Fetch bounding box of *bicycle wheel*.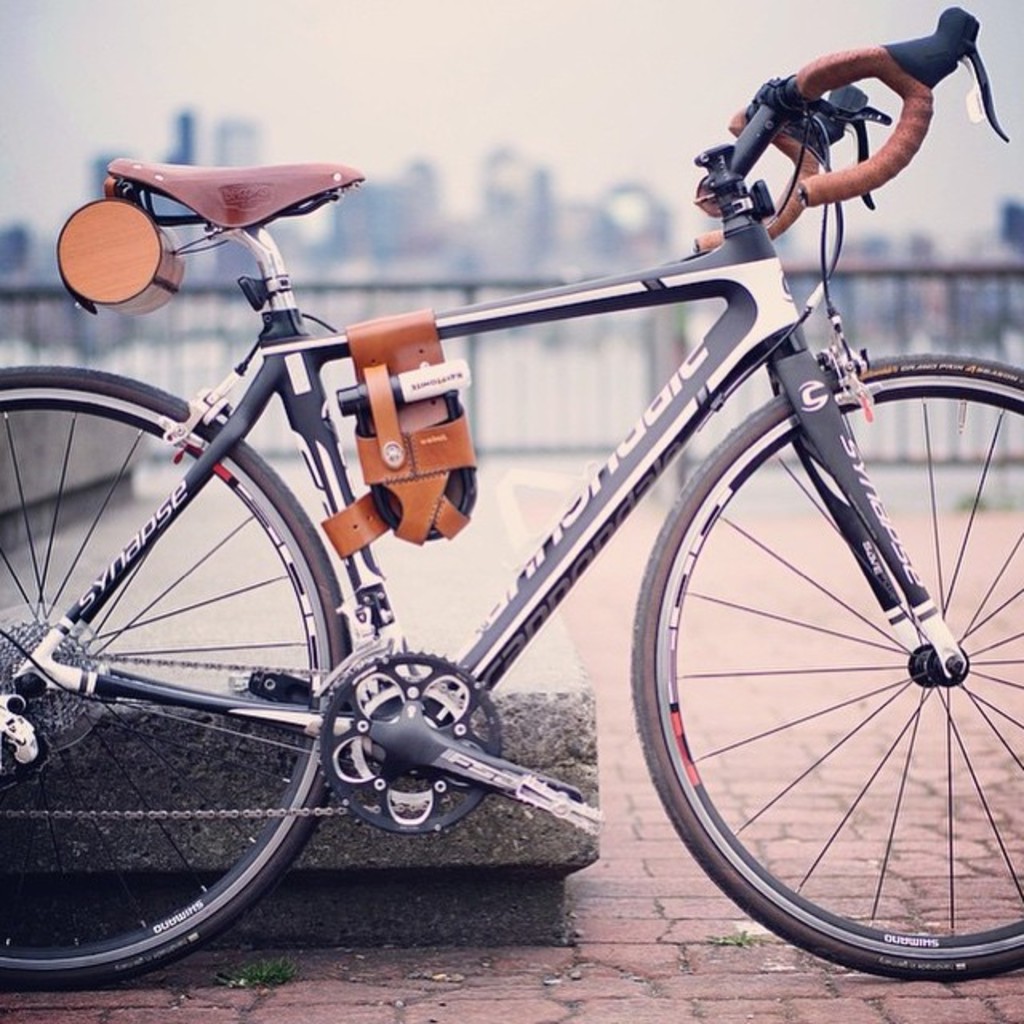
Bbox: [left=624, top=350, right=1022, bottom=979].
